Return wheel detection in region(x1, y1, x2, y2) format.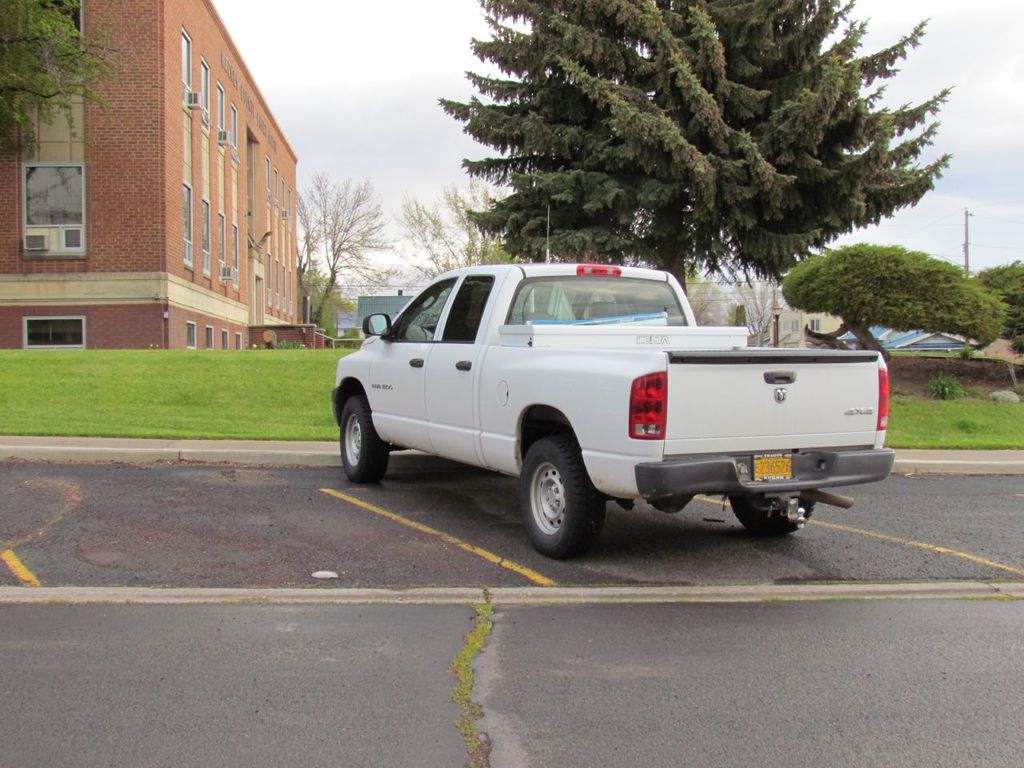
region(518, 434, 607, 562).
